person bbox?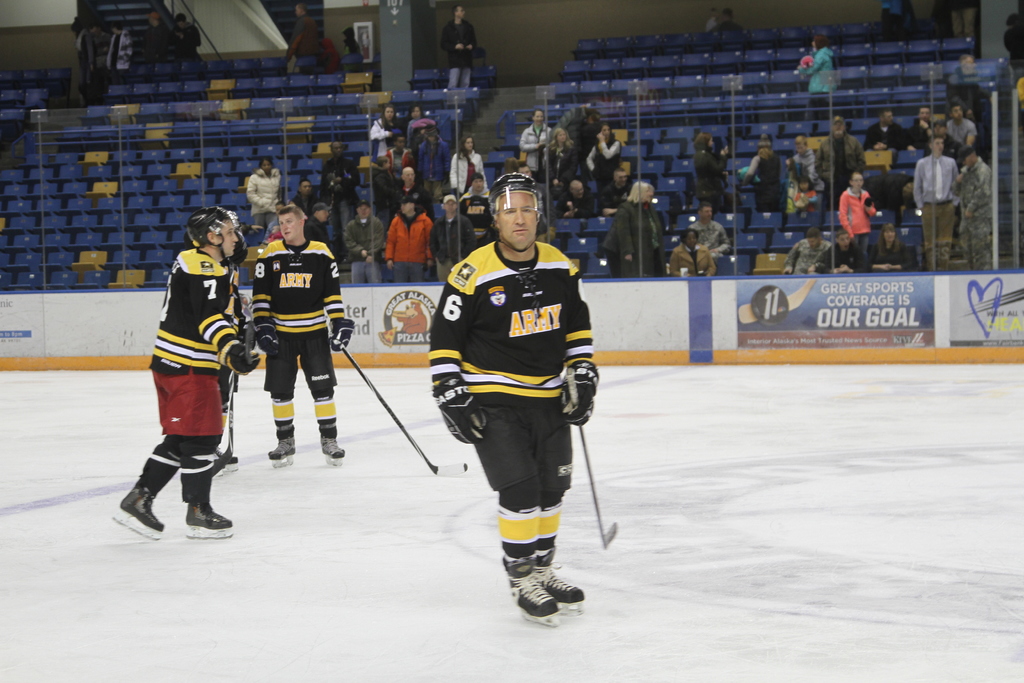
region(411, 101, 437, 161)
